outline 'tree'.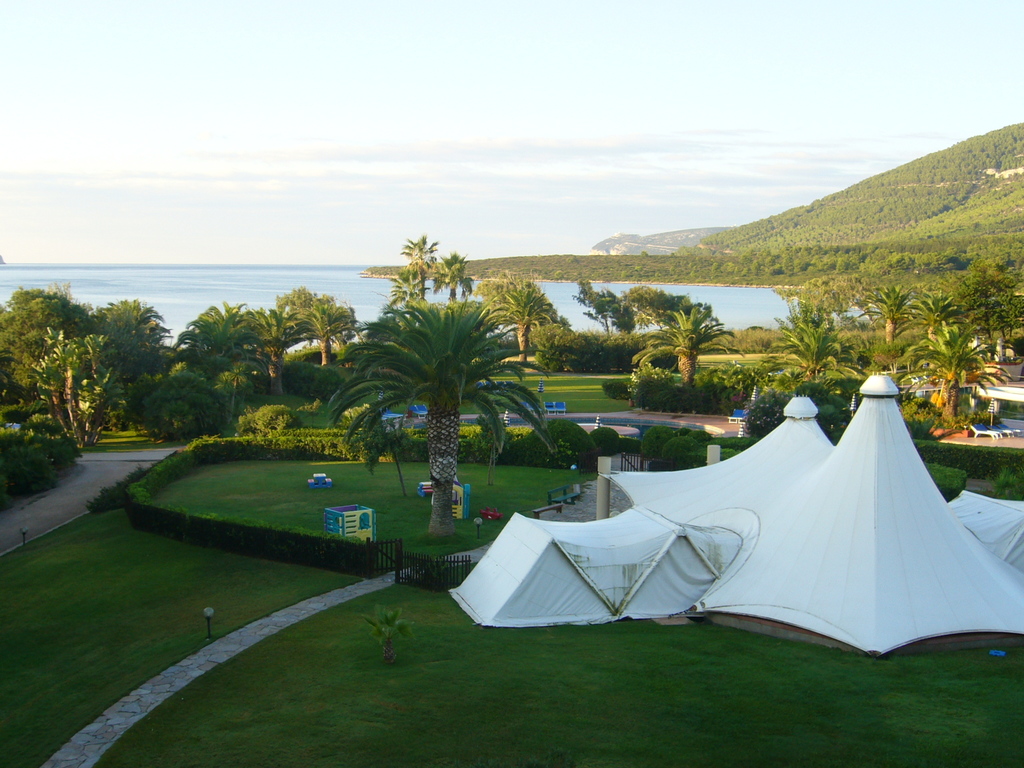
Outline: 874 278 902 344.
